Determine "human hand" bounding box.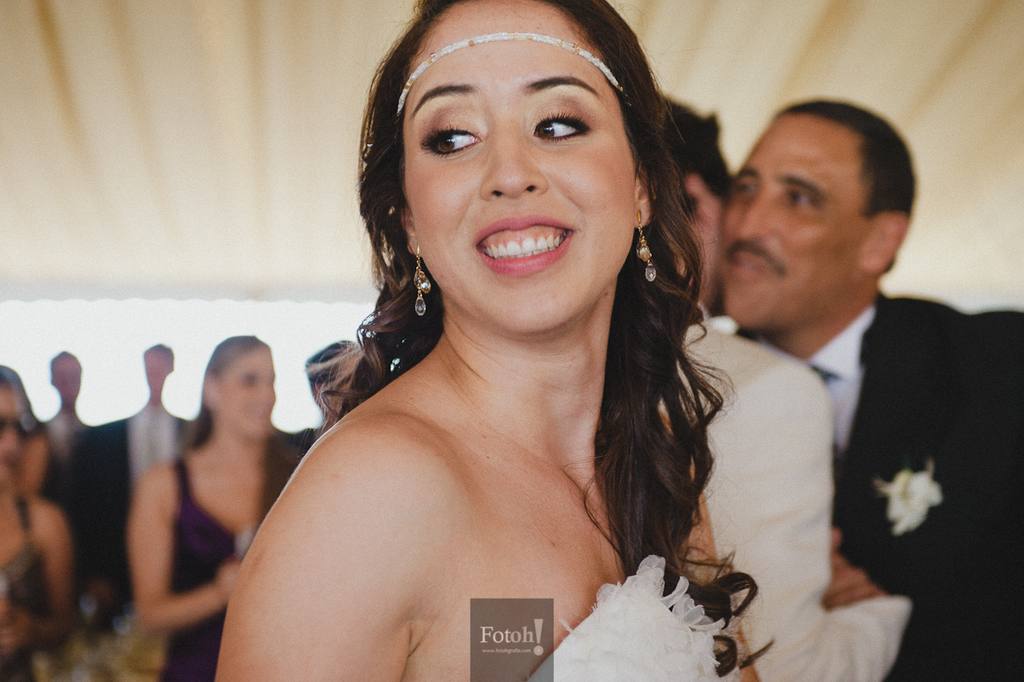
Determined: 218,562,238,601.
